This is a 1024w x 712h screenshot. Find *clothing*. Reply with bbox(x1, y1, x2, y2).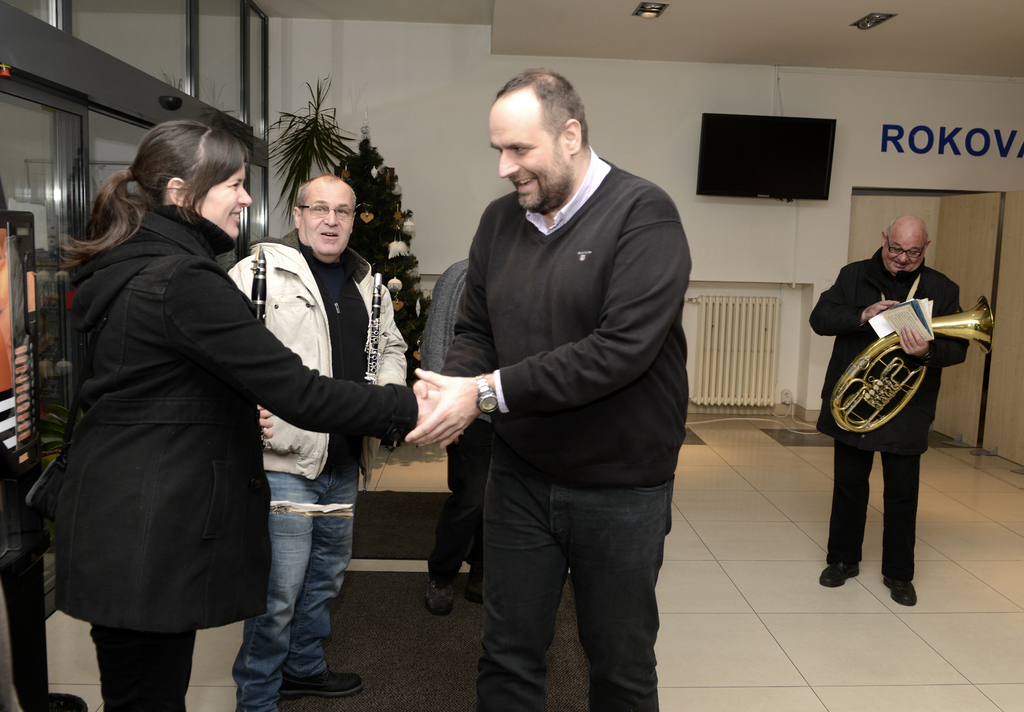
bbox(423, 255, 488, 595).
